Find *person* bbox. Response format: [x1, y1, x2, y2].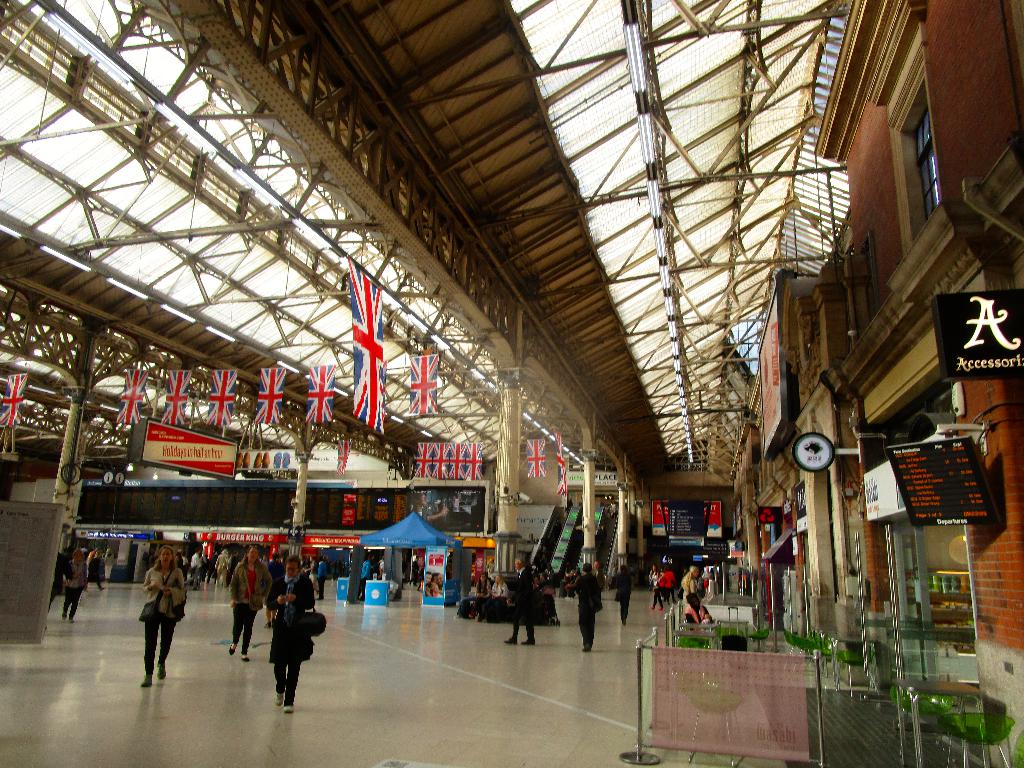
[544, 572, 557, 616].
